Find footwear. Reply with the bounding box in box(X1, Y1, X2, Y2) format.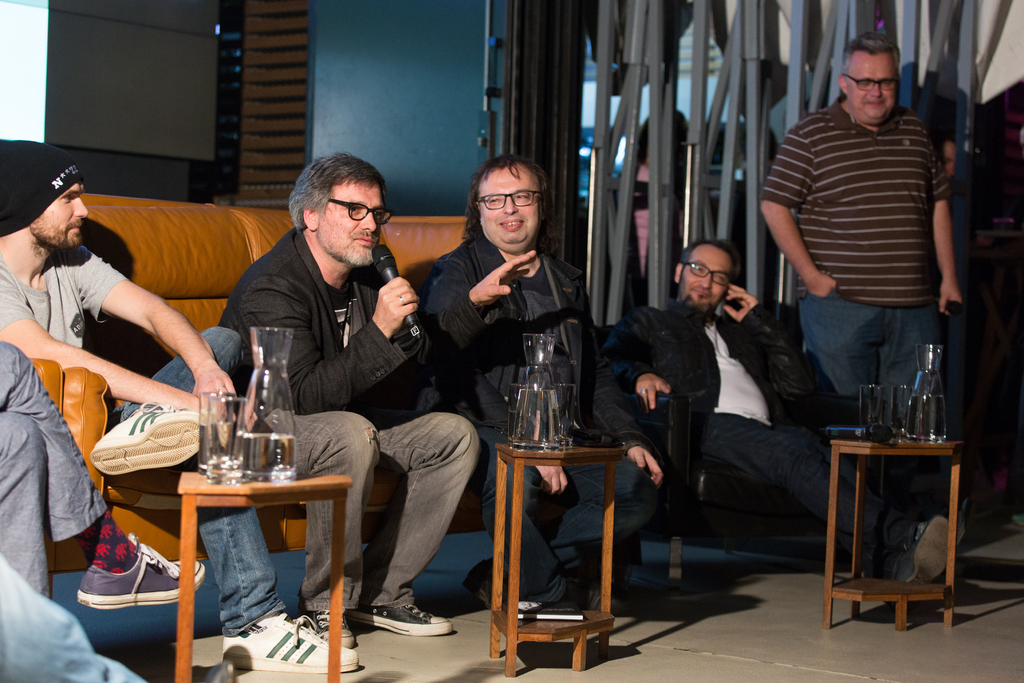
box(892, 516, 939, 606).
